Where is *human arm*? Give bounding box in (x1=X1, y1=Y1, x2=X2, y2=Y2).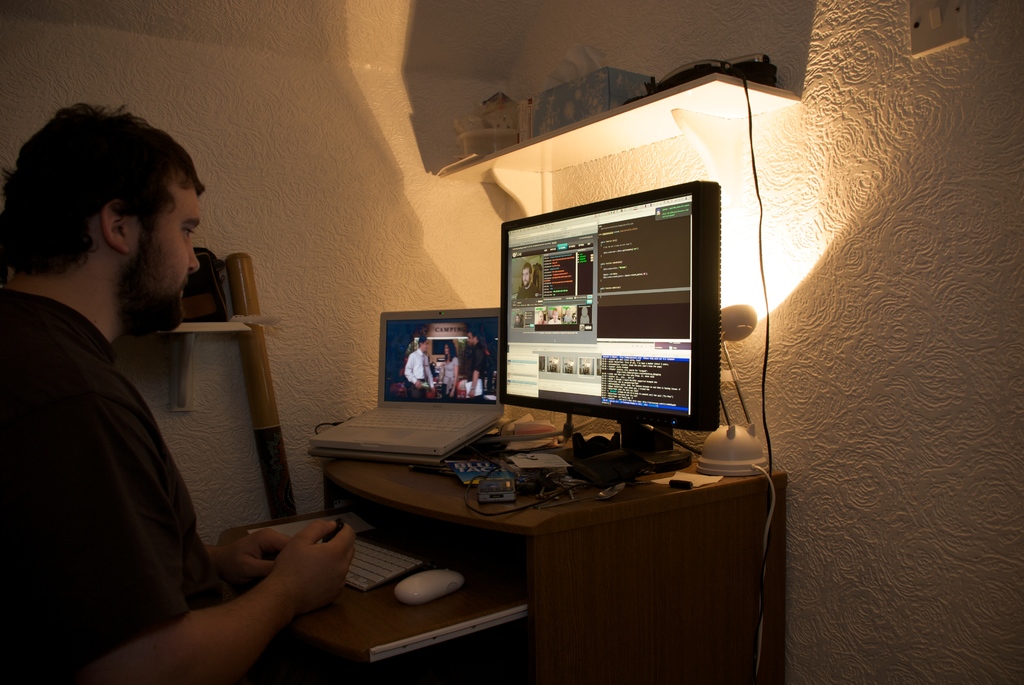
(x1=405, y1=354, x2=422, y2=388).
